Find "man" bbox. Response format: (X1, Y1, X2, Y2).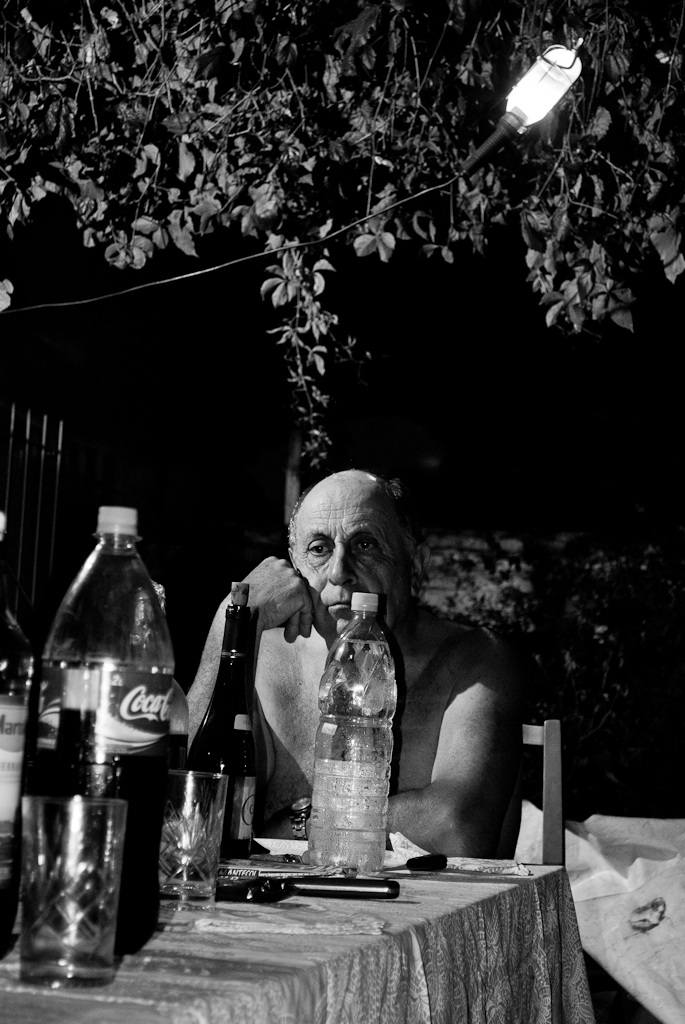
(237, 492, 477, 888).
